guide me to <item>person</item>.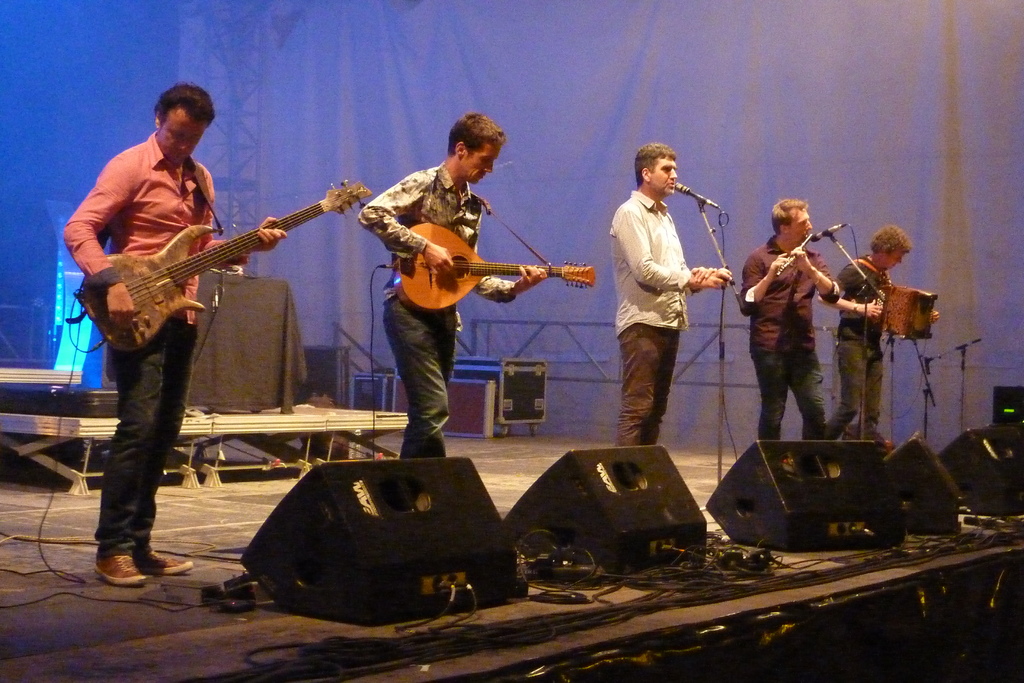
Guidance: 63:78:287:590.
